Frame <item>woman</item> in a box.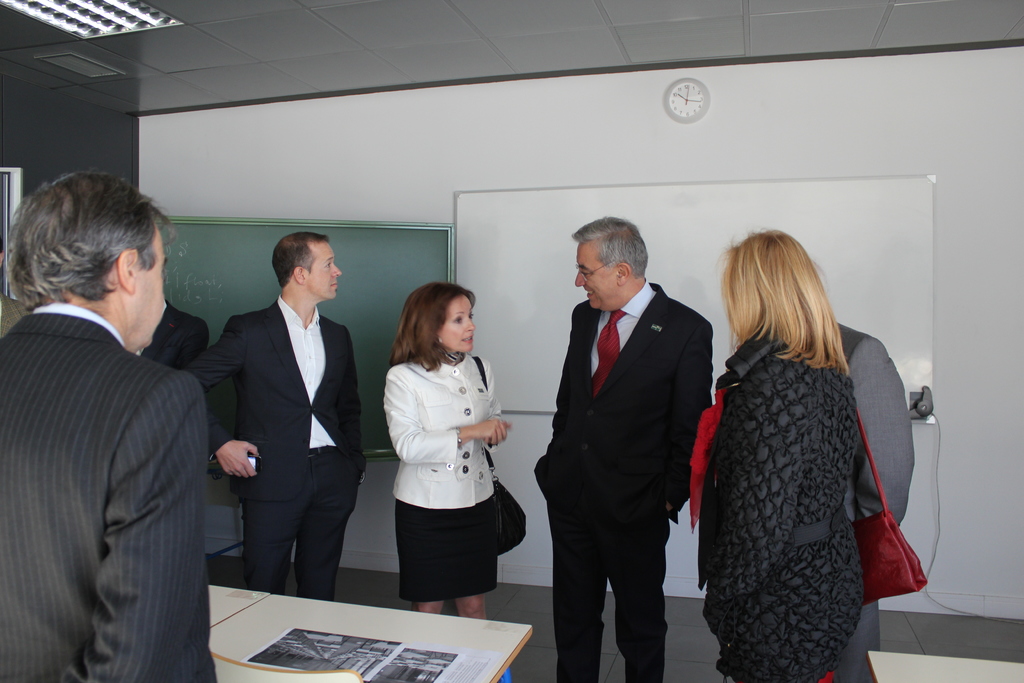
left=375, top=280, right=527, bottom=611.
